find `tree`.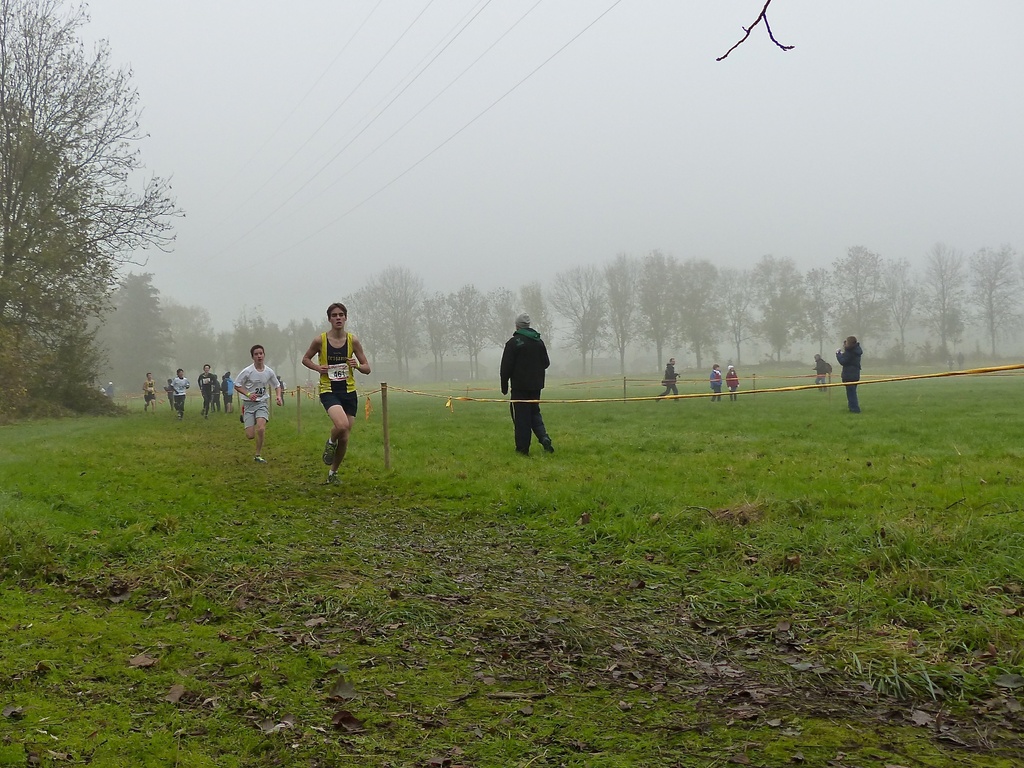
detection(507, 269, 561, 391).
